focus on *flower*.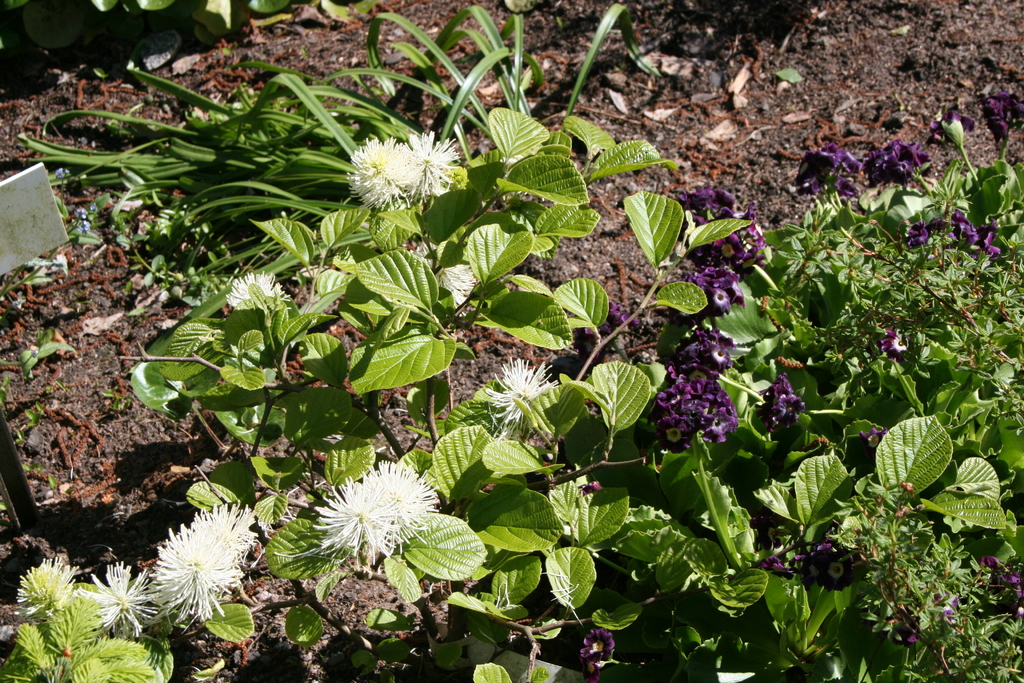
Focused at select_region(857, 142, 932, 190).
